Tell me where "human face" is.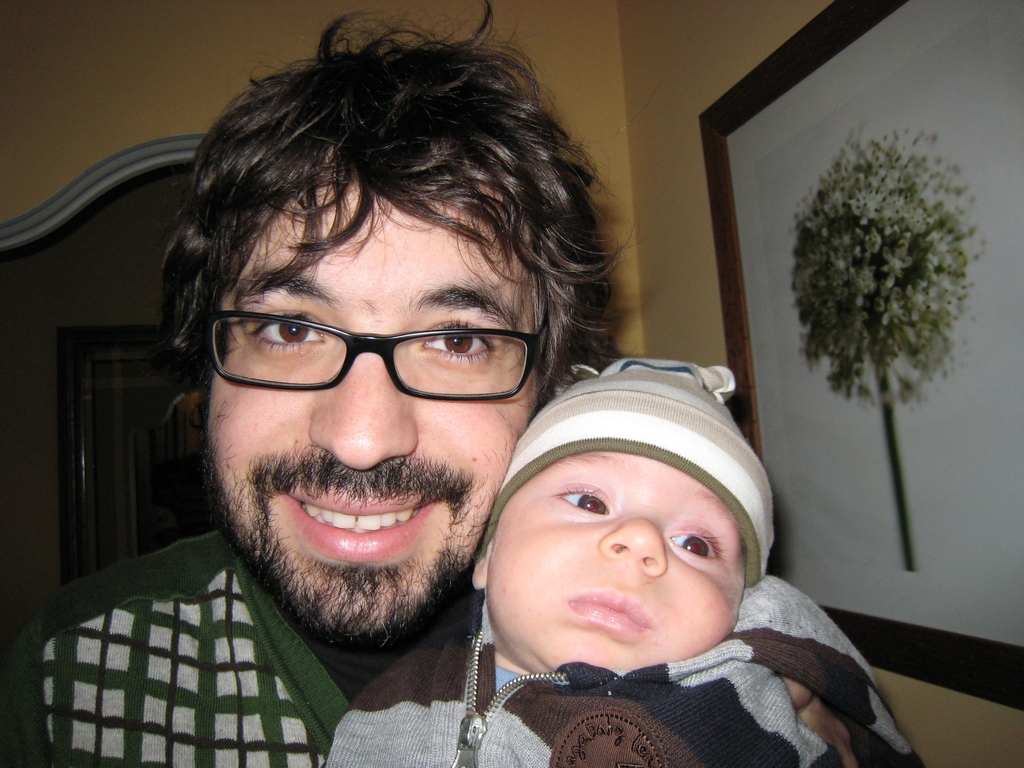
"human face" is at pyautogui.locateOnScreen(194, 163, 538, 643).
